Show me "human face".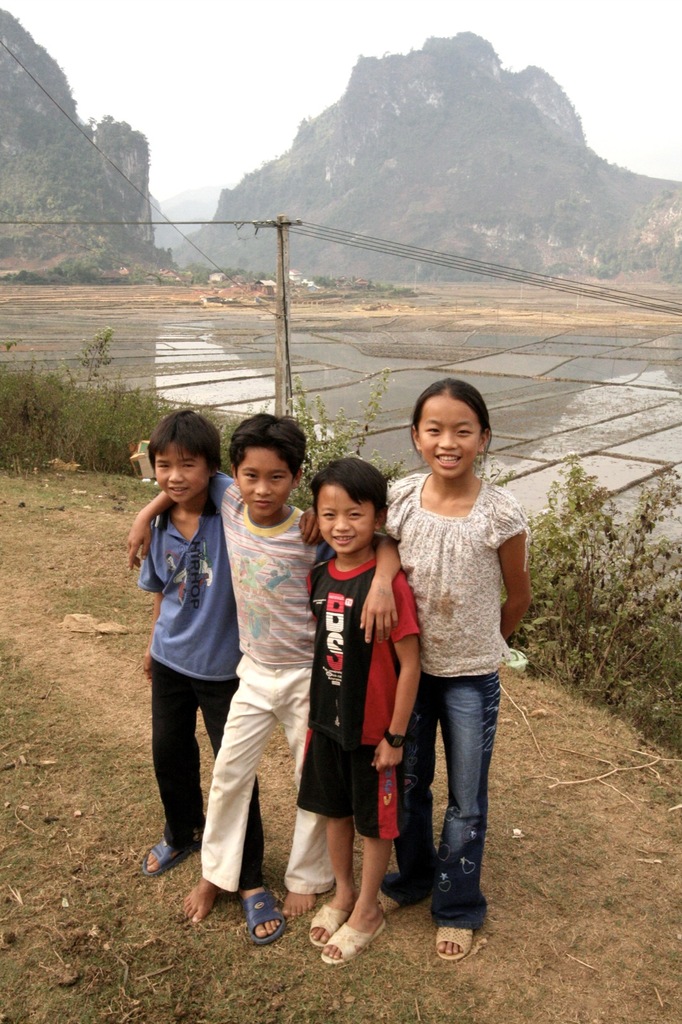
"human face" is here: {"x1": 241, "y1": 447, "x2": 289, "y2": 512}.
